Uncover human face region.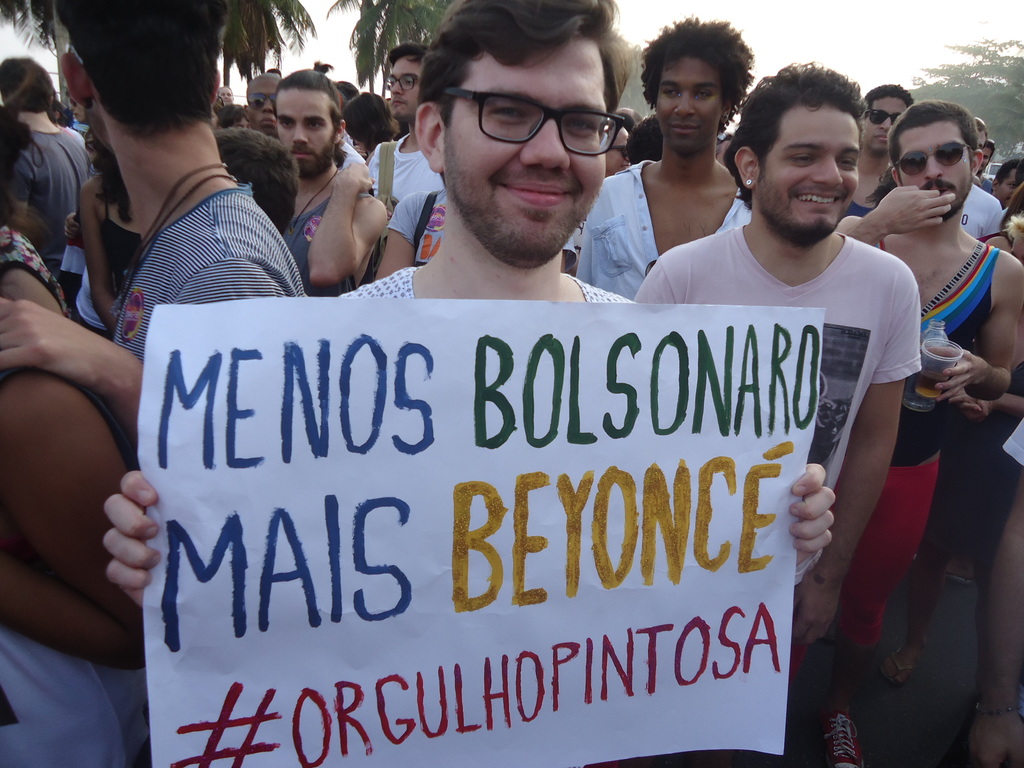
Uncovered: select_region(973, 122, 989, 155).
